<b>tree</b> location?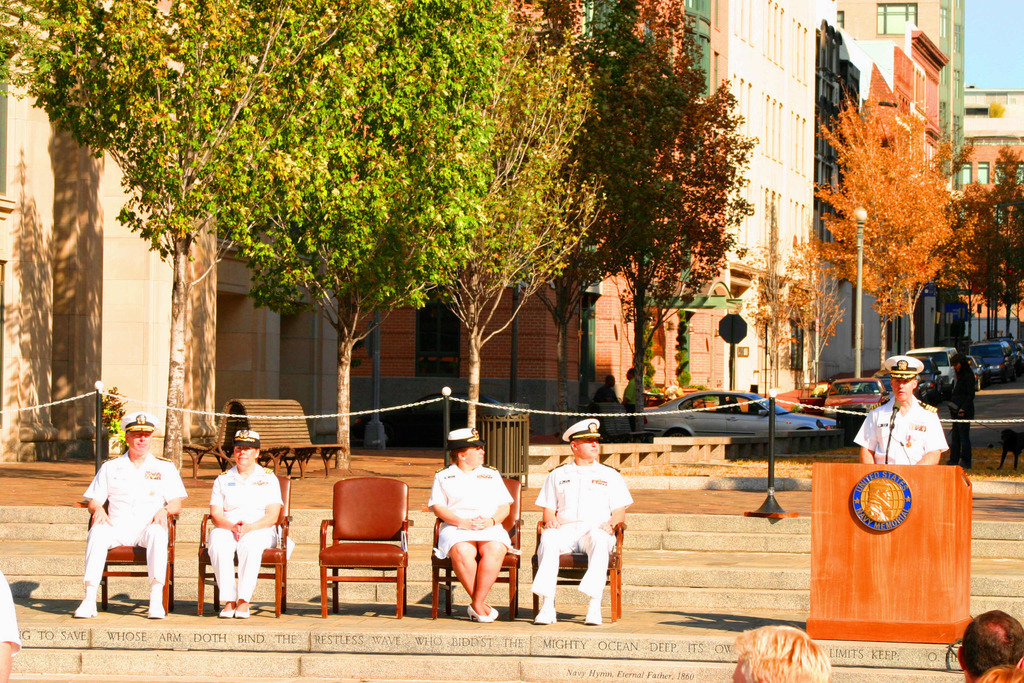
detection(792, 78, 959, 397)
